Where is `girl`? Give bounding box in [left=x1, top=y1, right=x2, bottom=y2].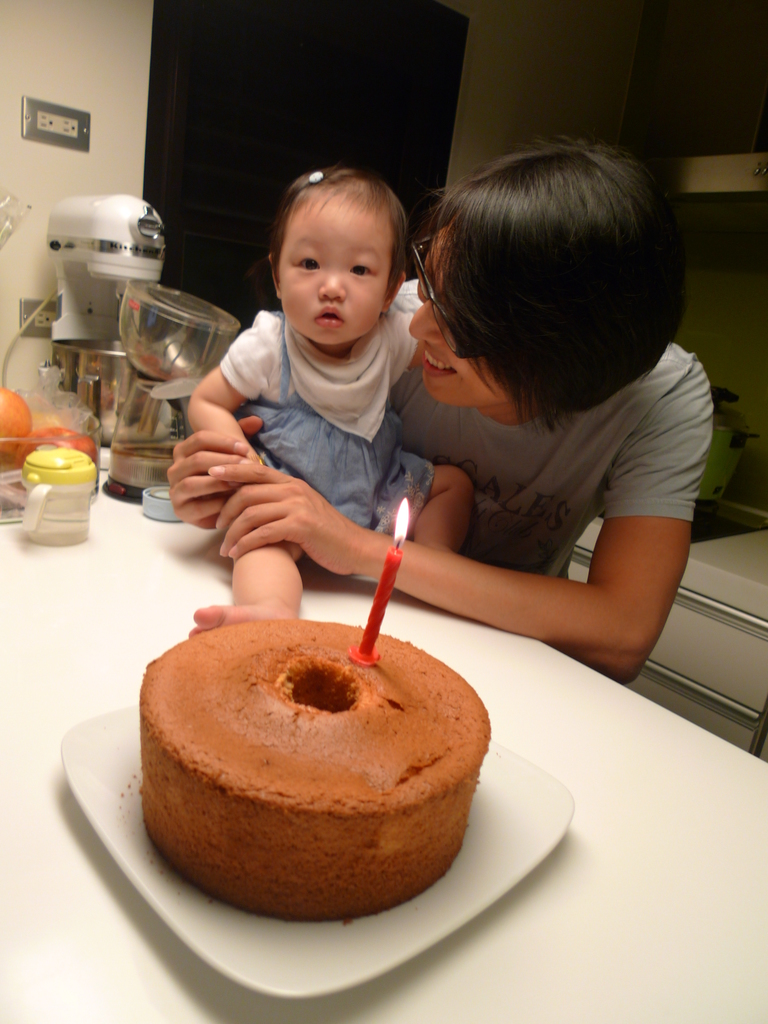
[left=186, top=161, right=471, bottom=637].
